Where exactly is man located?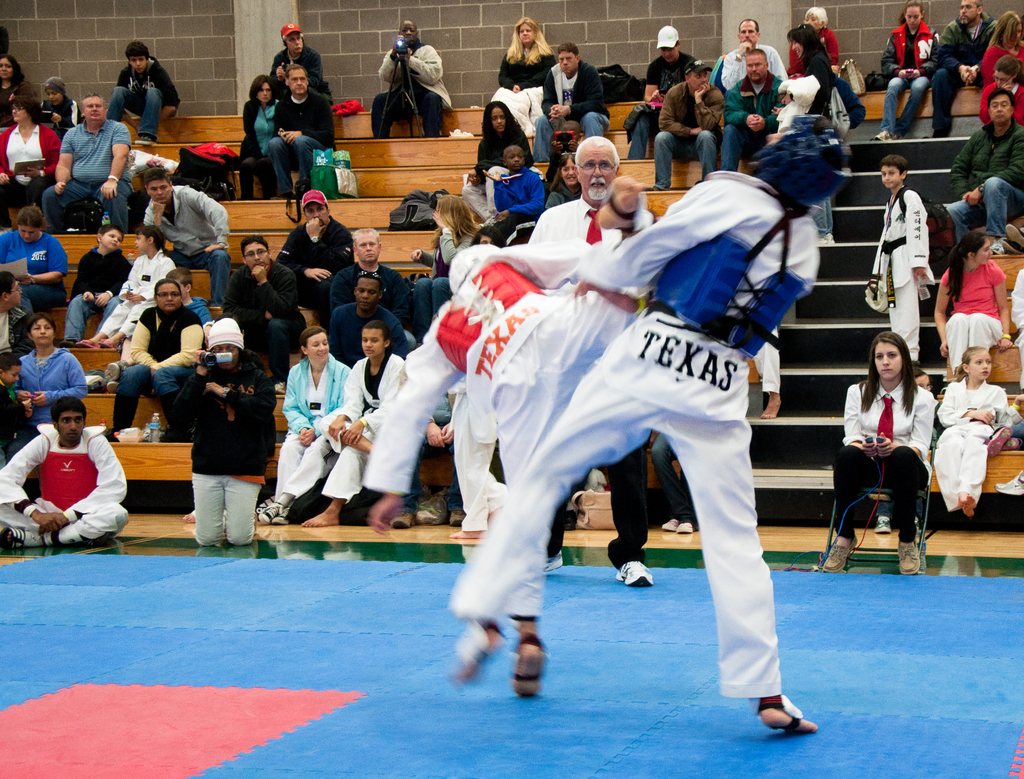
Its bounding box is locate(332, 228, 416, 345).
